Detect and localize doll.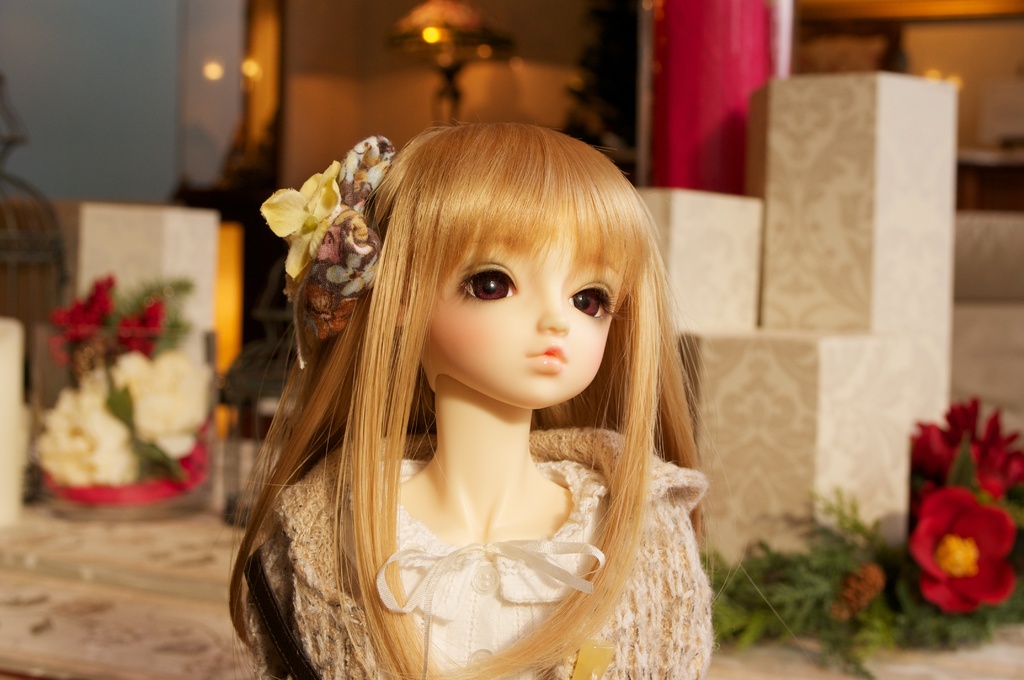
Localized at (209, 115, 768, 679).
